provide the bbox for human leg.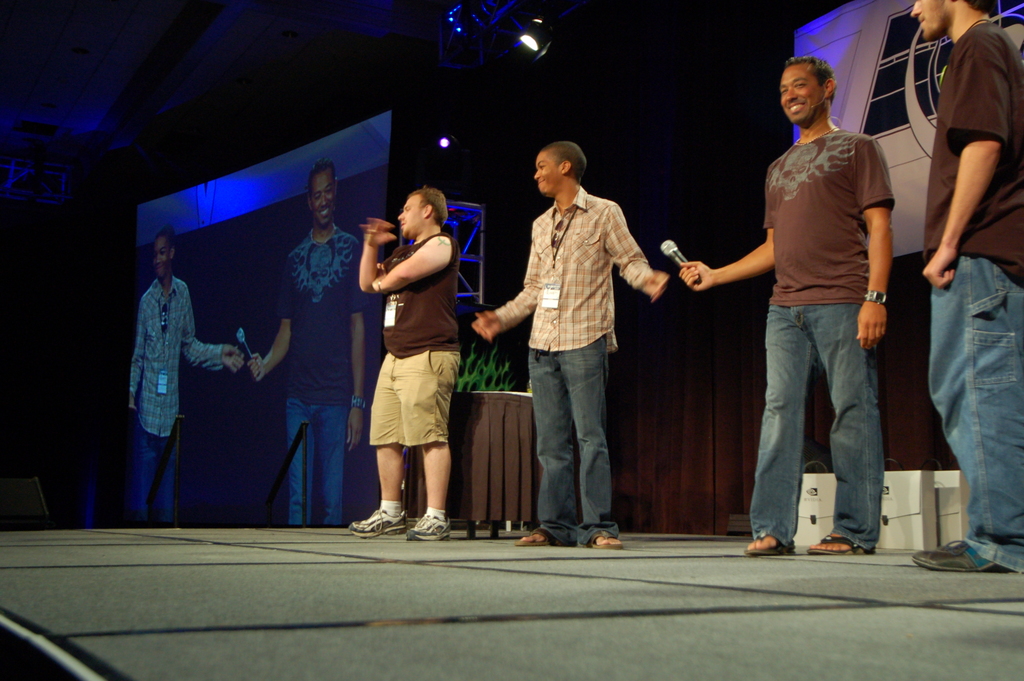
pyautogui.locateOnScreen(578, 381, 621, 546).
